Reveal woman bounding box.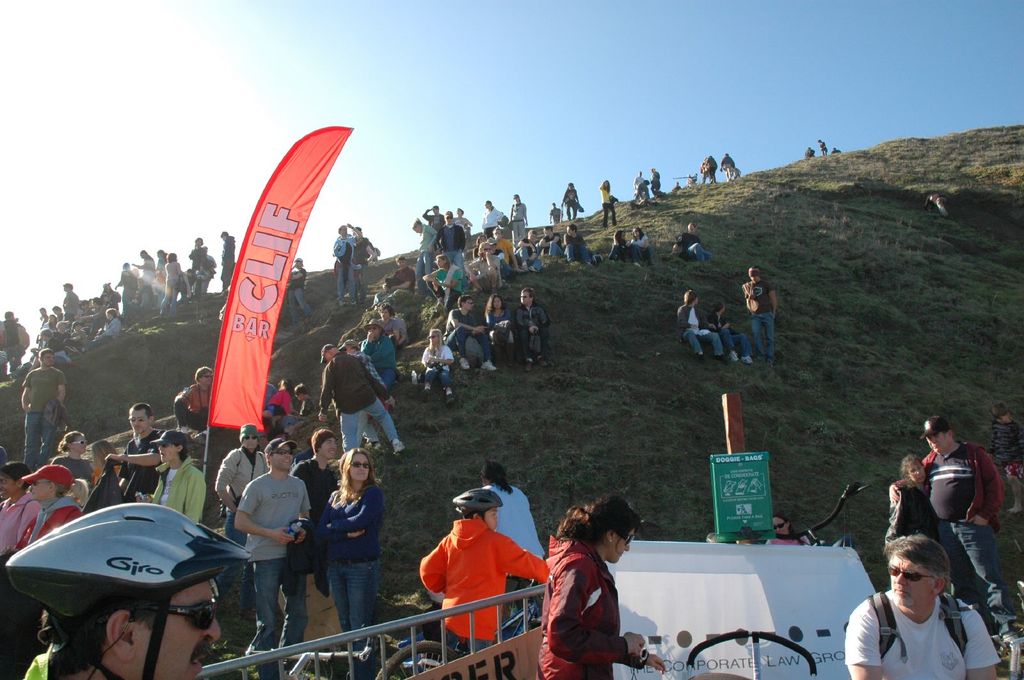
Revealed: region(421, 328, 455, 407).
